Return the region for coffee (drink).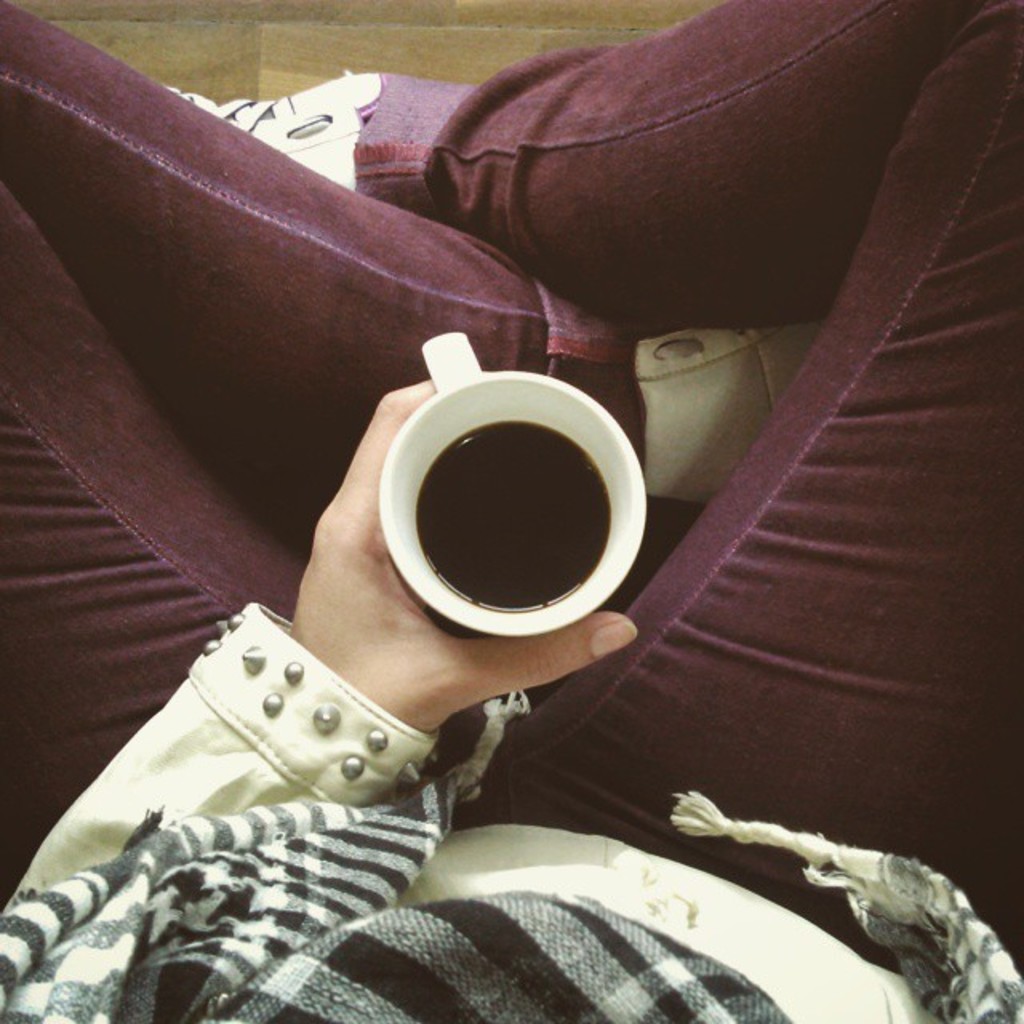
bbox(418, 411, 606, 613).
